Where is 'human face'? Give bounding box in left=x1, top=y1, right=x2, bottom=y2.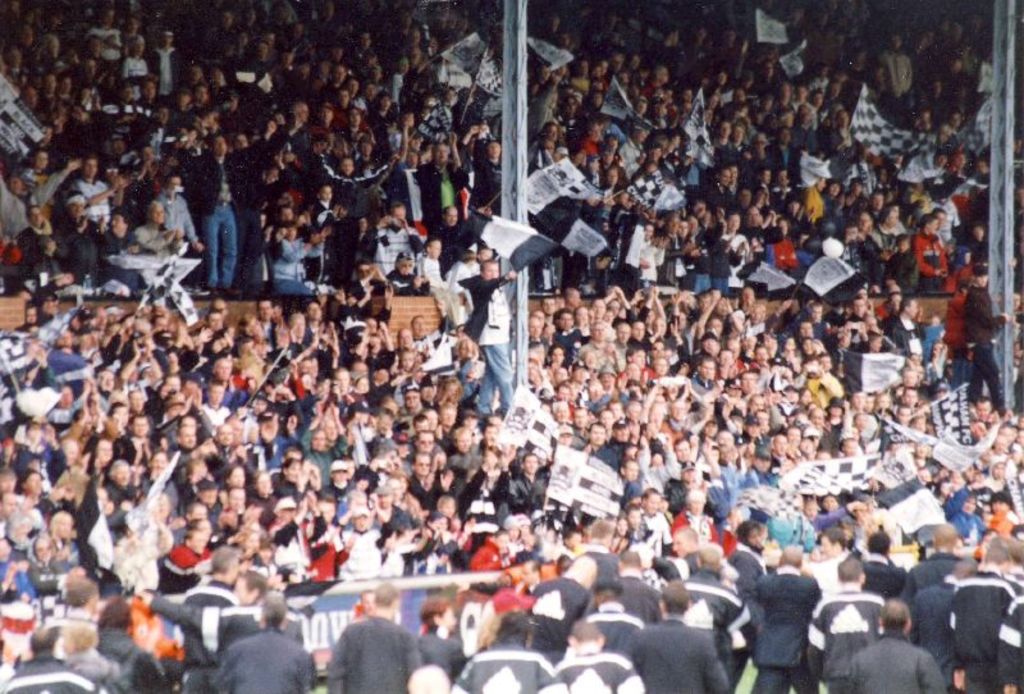
left=829, top=407, right=844, bottom=424.
